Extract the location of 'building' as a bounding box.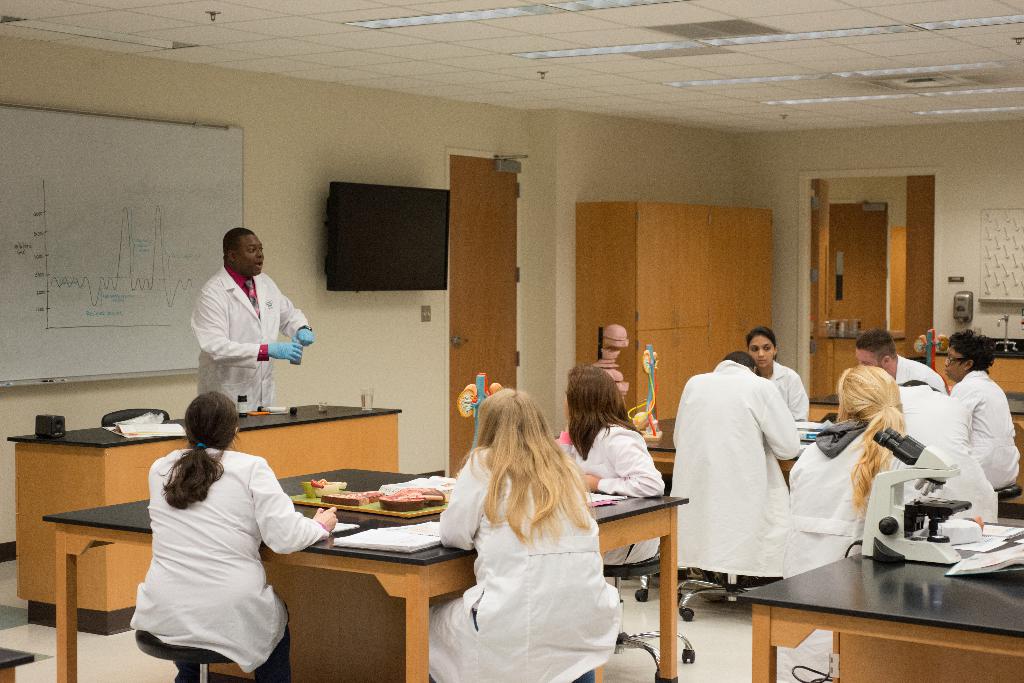
pyautogui.locateOnScreen(0, 0, 1023, 682).
